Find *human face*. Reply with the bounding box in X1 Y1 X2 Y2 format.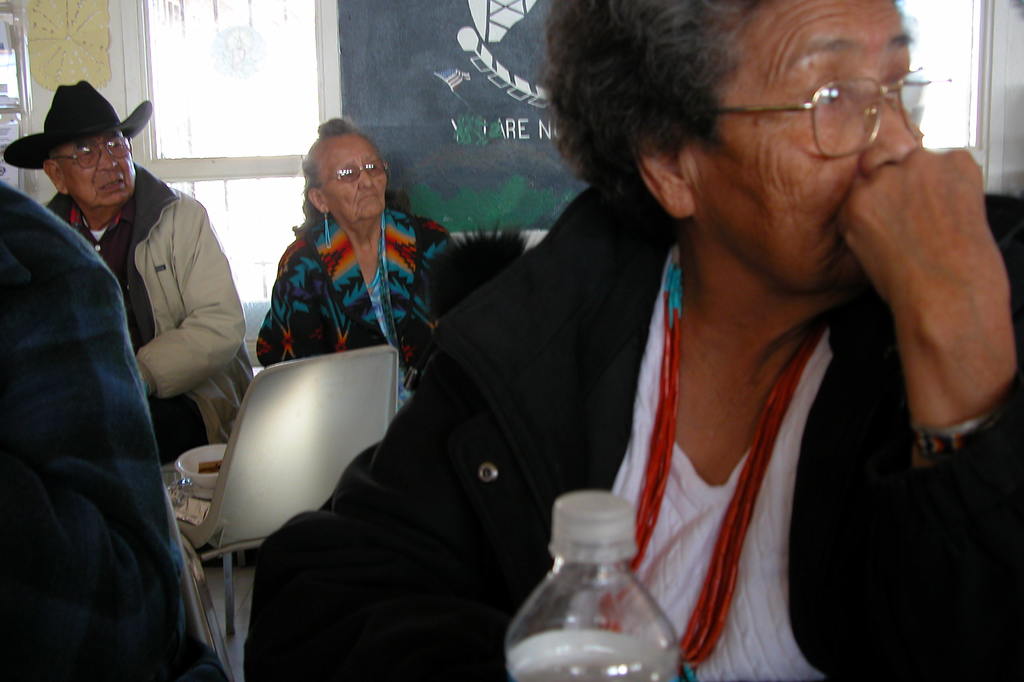
64 145 136 207.
